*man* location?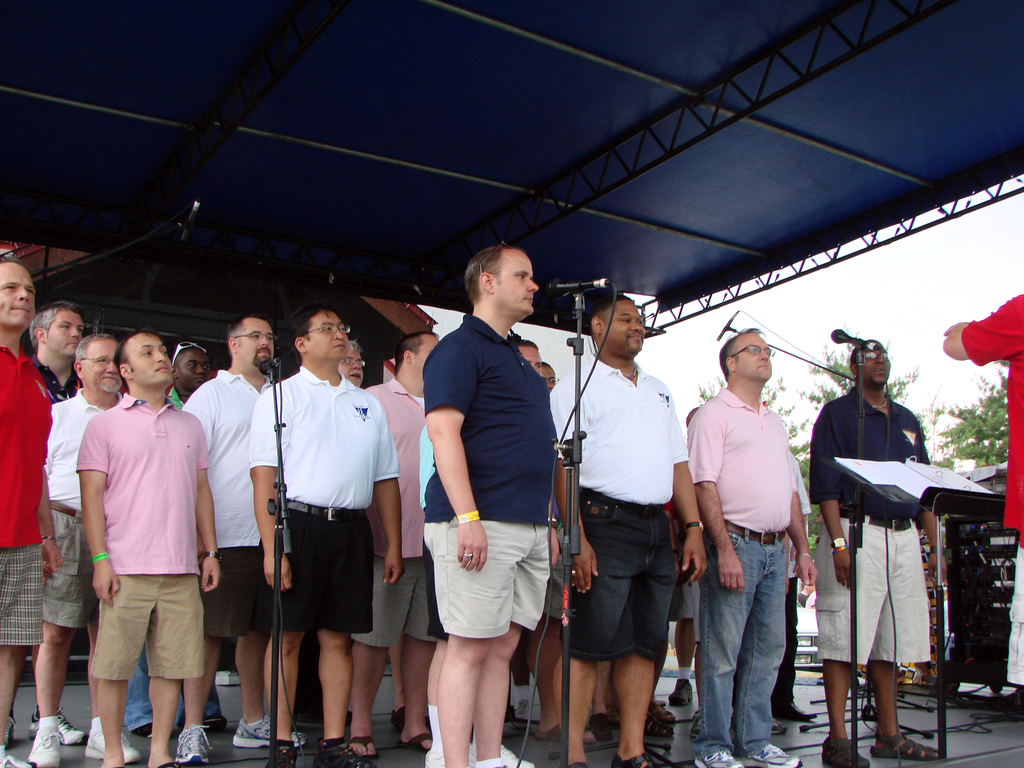
<region>248, 308, 404, 767</region>
